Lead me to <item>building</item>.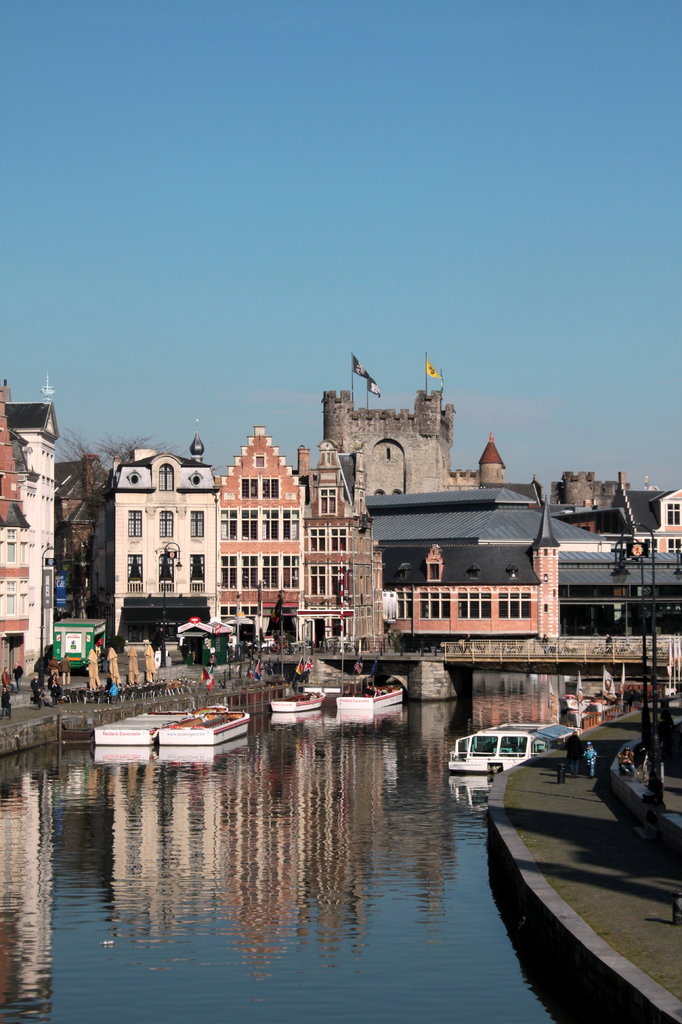
Lead to locate(605, 469, 681, 555).
